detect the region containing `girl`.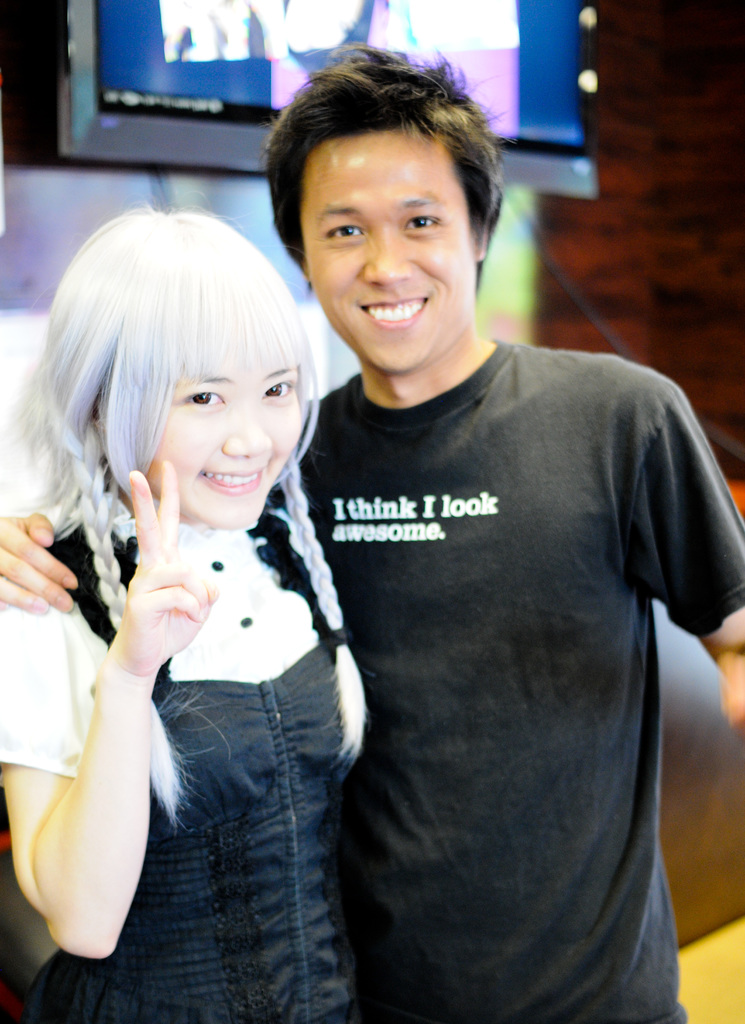
rect(0, 196, 365, 1023).
